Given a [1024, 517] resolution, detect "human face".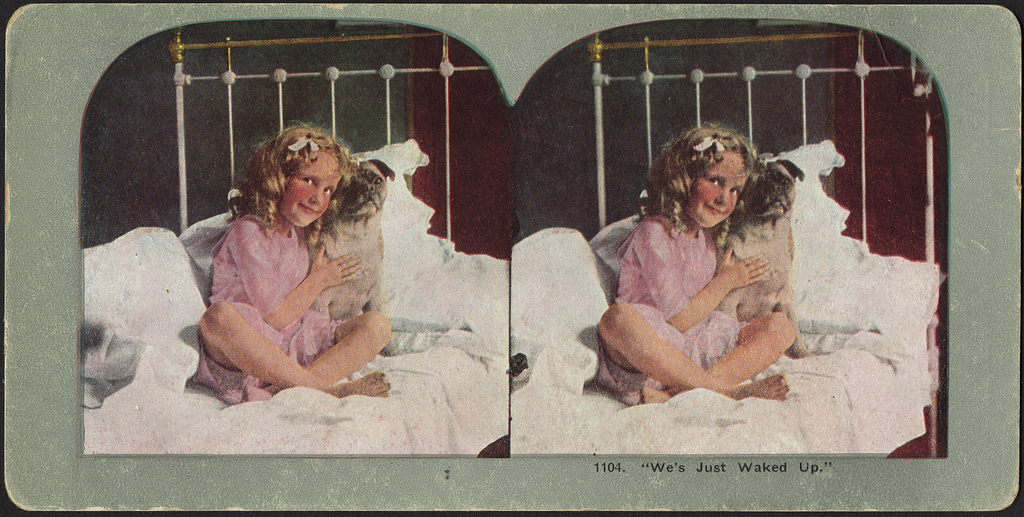
[271, 147, 337, 232].
